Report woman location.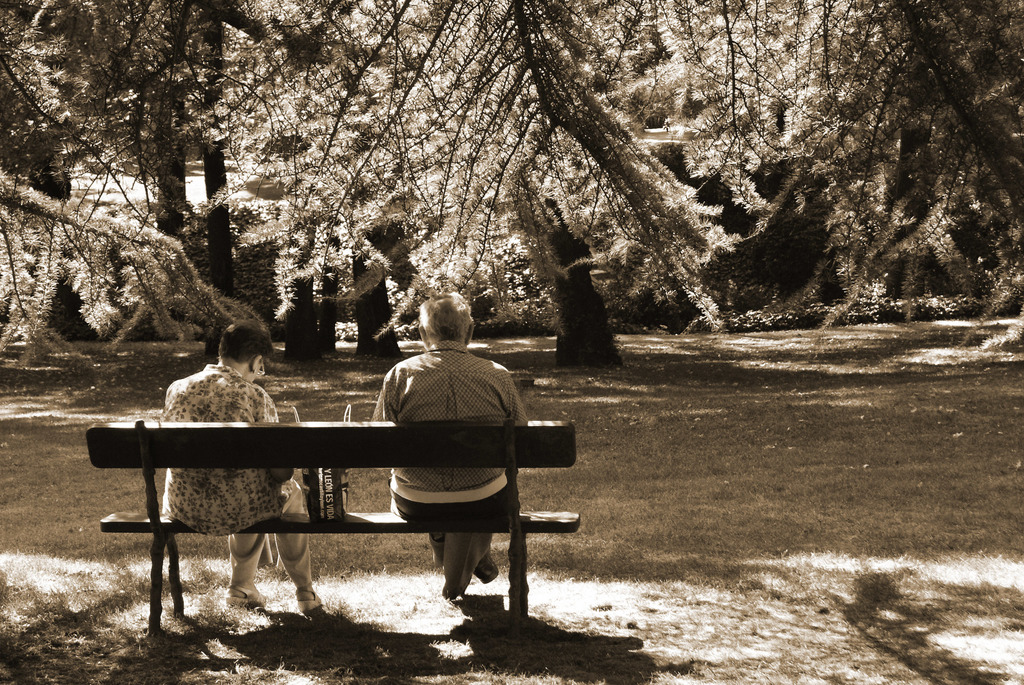
Report: (x1=155, y1=321, x2=324, y2=607).
